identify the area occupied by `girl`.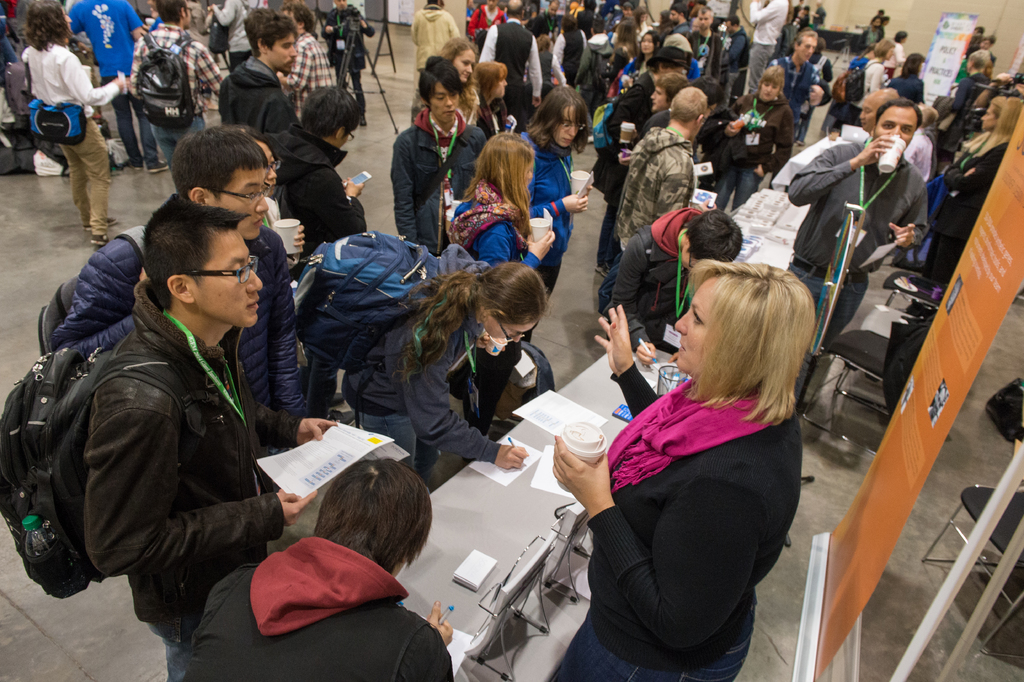
Area: l=847, t=40, r=877, b=69.
